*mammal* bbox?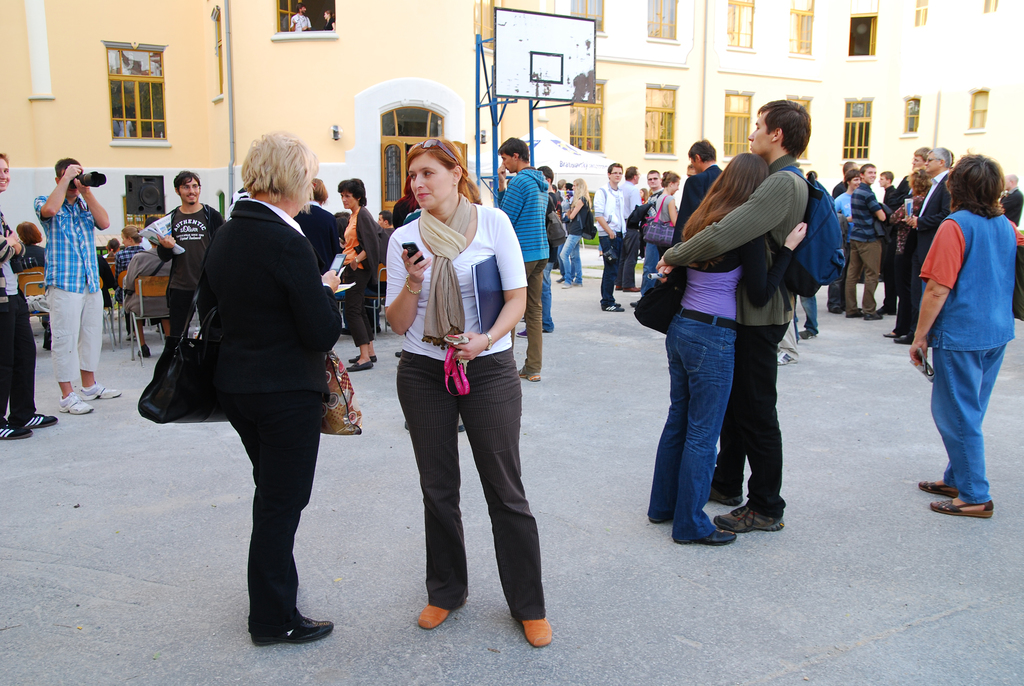
locate(673, 142, 726, 239)
